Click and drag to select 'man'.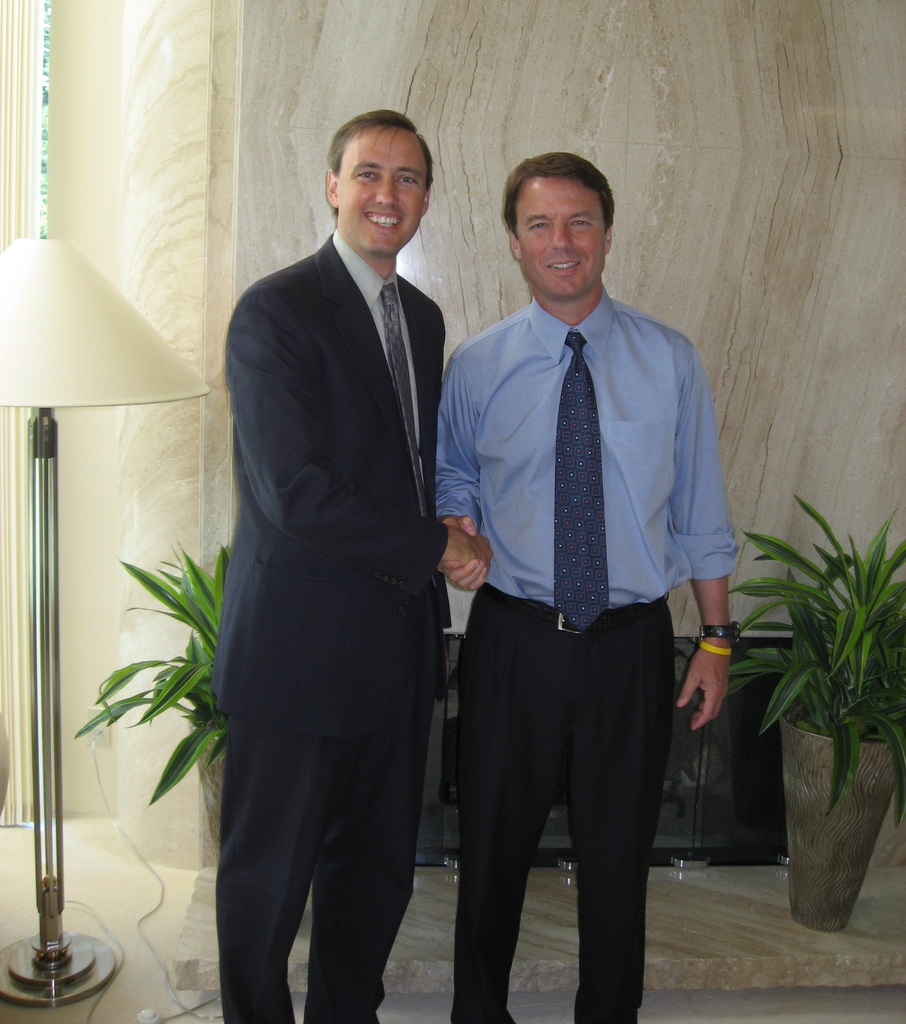
Selection: bbox(407, 152, 750, 1012).
